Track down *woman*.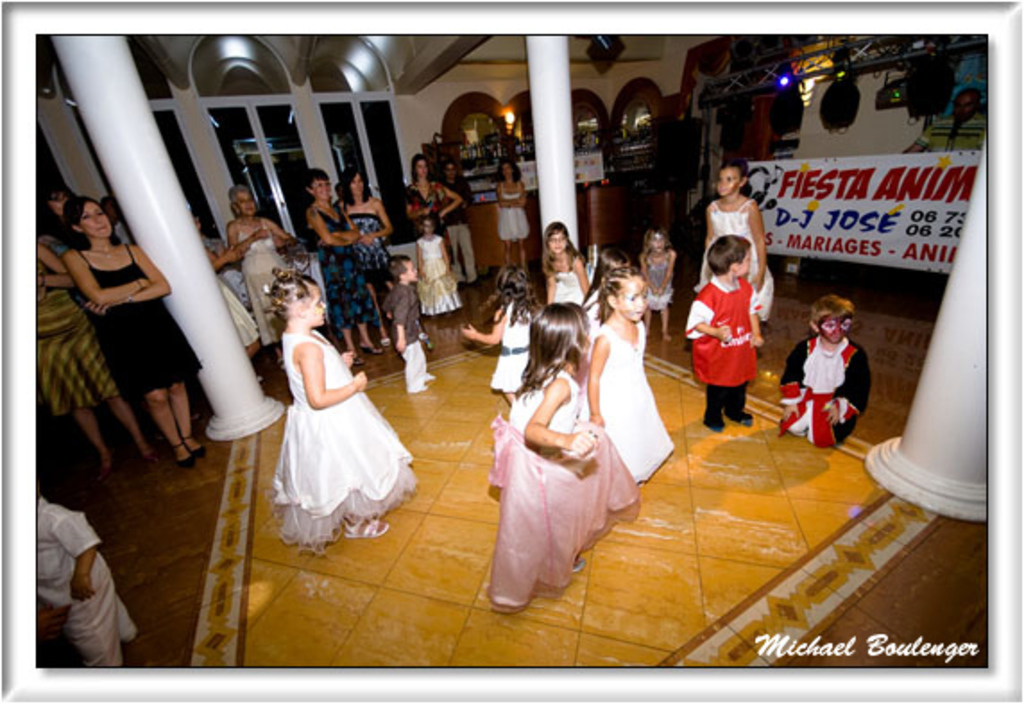
Tracked to (43, 181, 206, 423).
